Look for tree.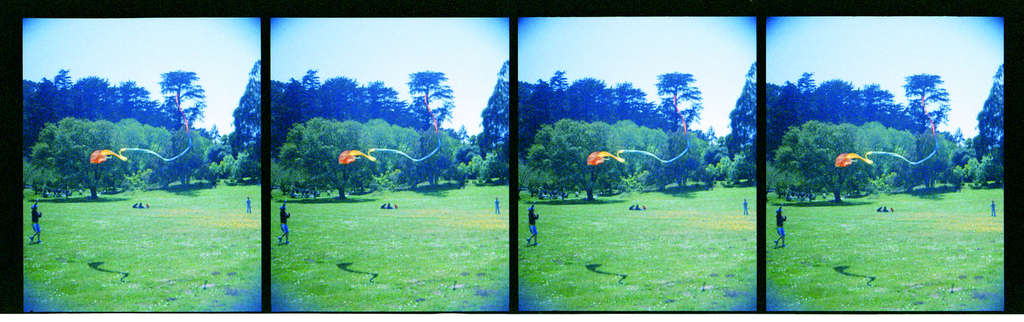
Found: 860/116/916/192.
